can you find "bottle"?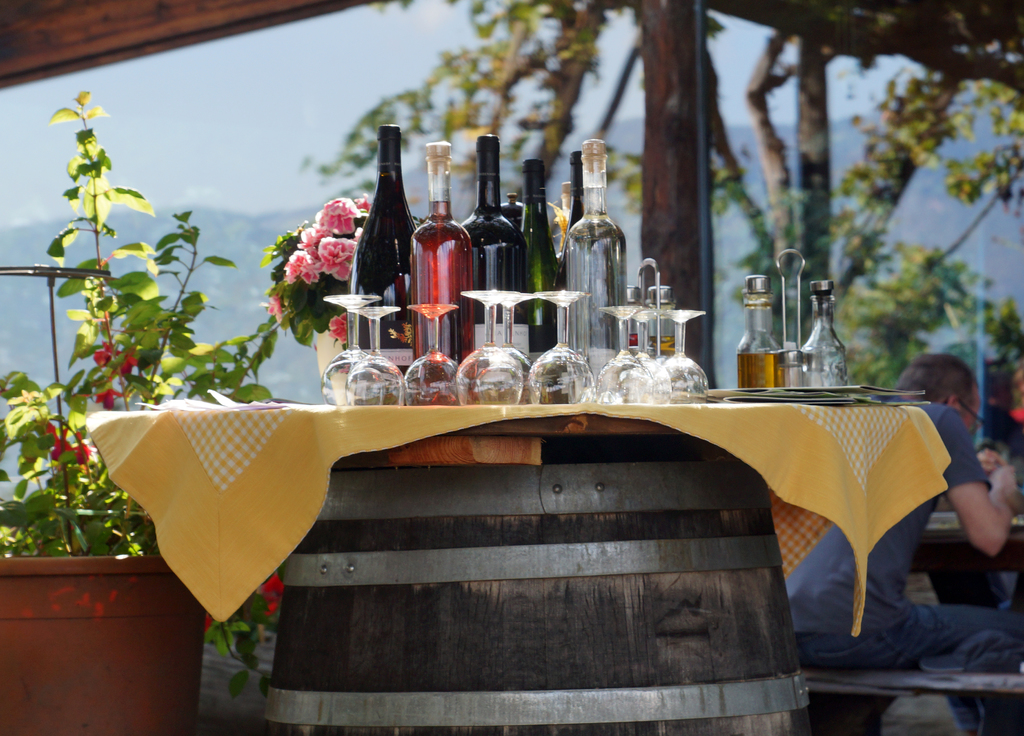
Yes, bounding box: (left=803, top=280, right=846, bottom=388).
